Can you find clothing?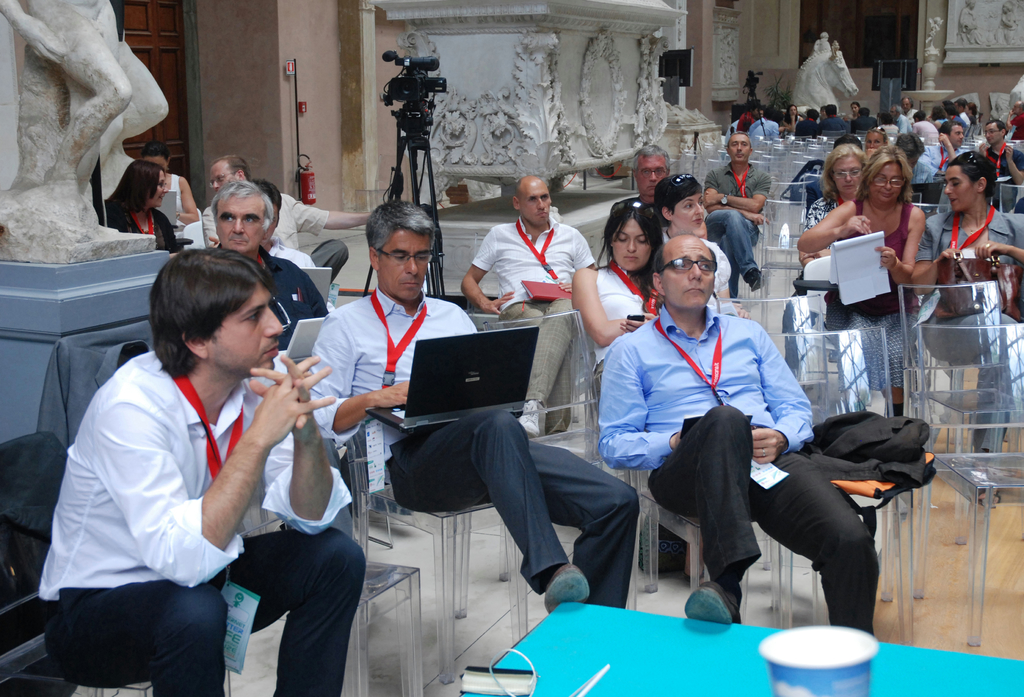
Yes, bounding box: left=803, top=192, right=840, bottom=246.
